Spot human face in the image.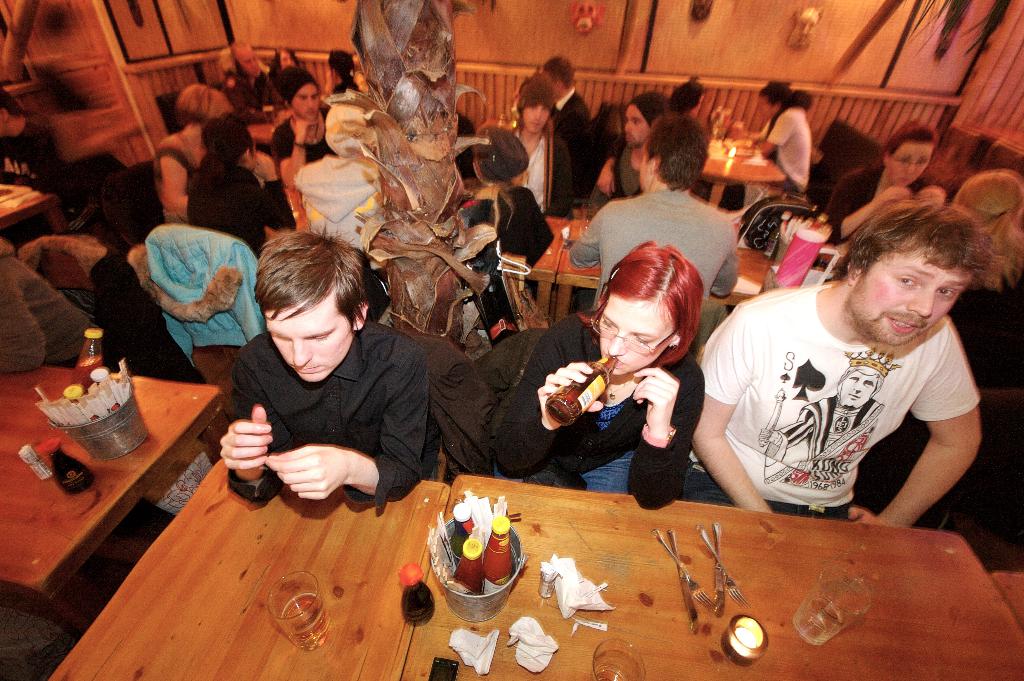
human face found at {"x1": 759, "y1": 102, "x2": 780, "y2": 127}.
